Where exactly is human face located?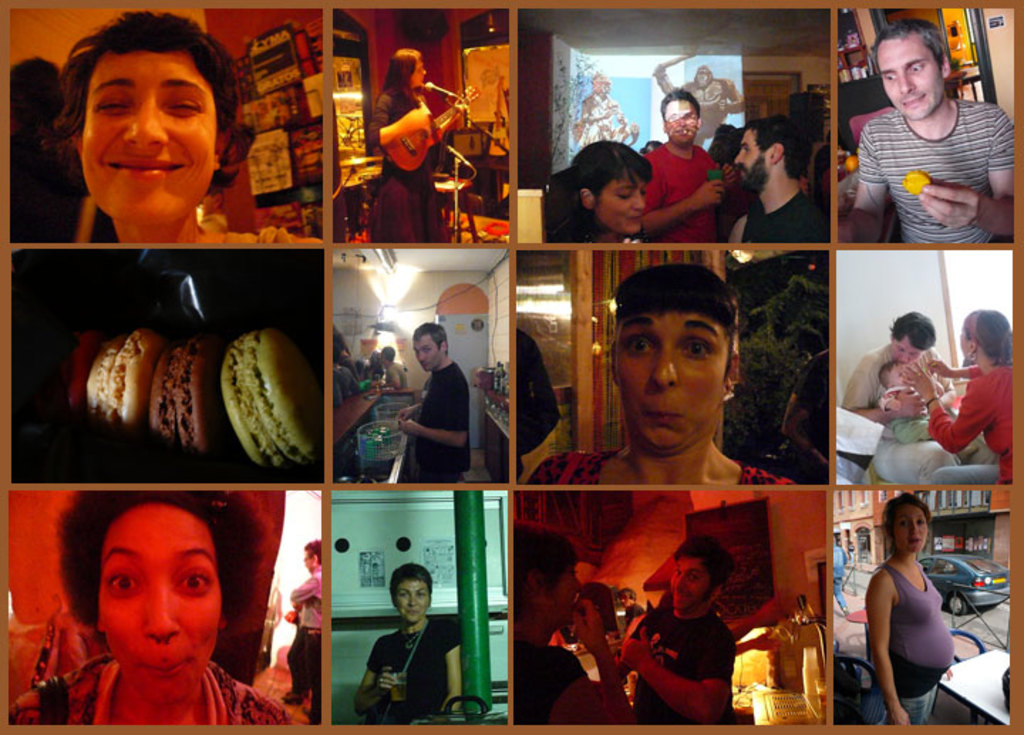
Its bounding box is <box>548,569,582,631</box>.
